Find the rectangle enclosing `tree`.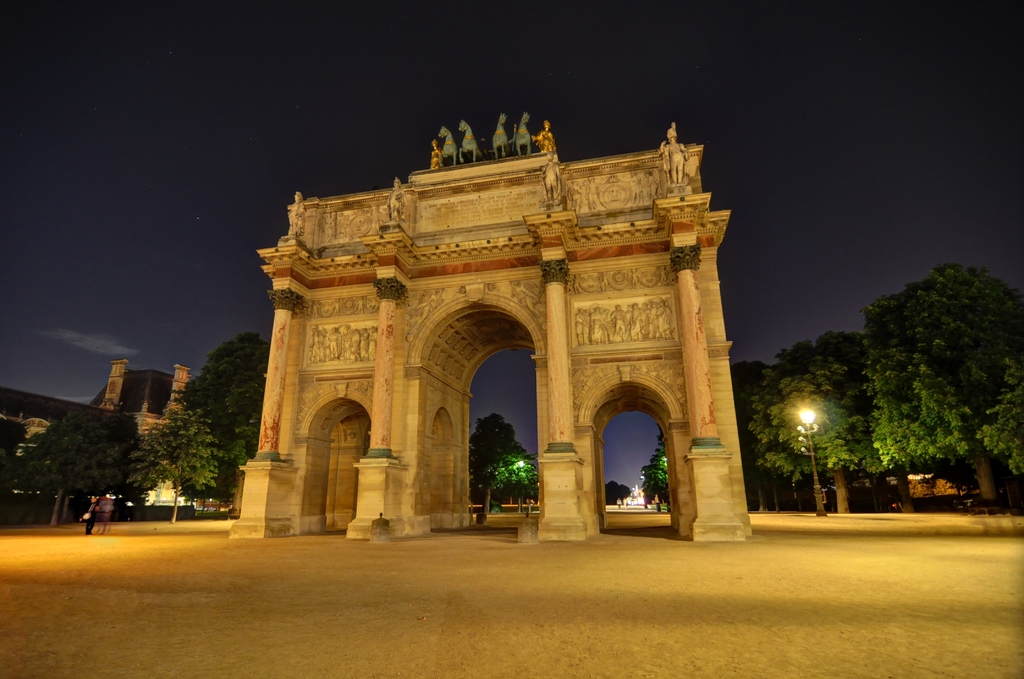
x1=725, y1=355, x2=794, y2=514.
